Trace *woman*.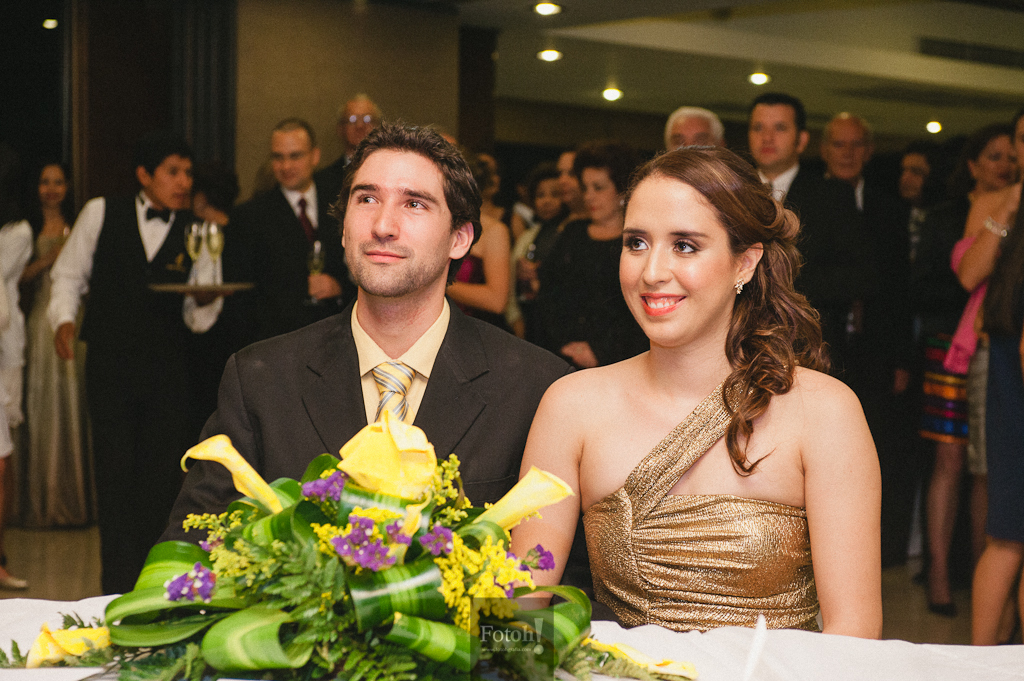
Traced to (505, 123, 904, 649).
